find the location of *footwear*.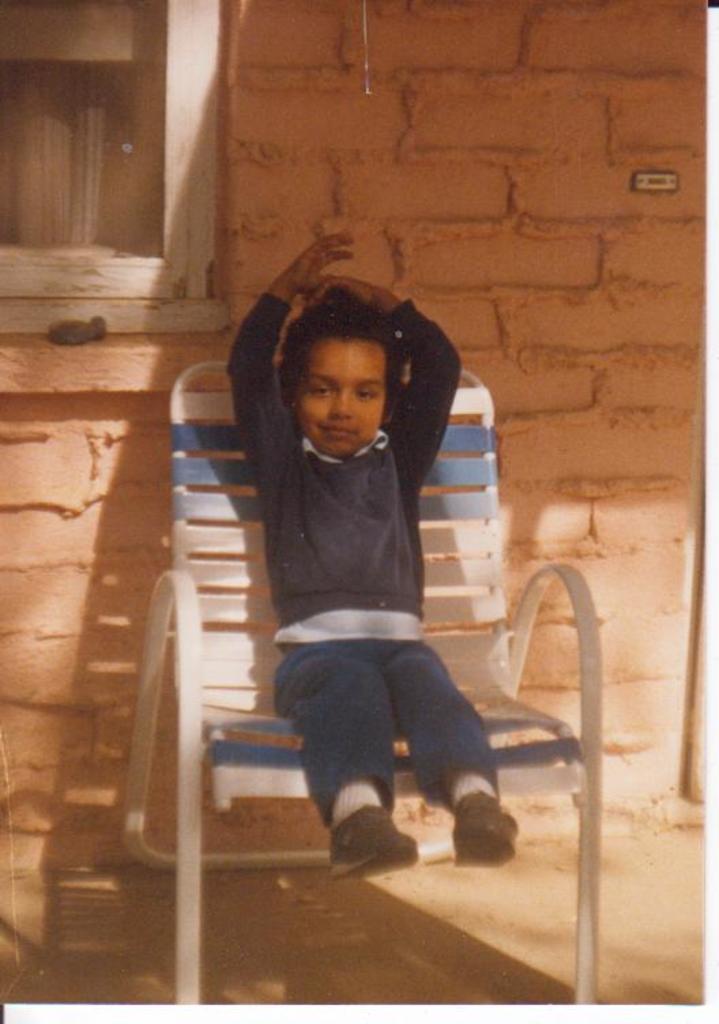
Location: <bbox>449, 799, 516, 869</bbox>.
